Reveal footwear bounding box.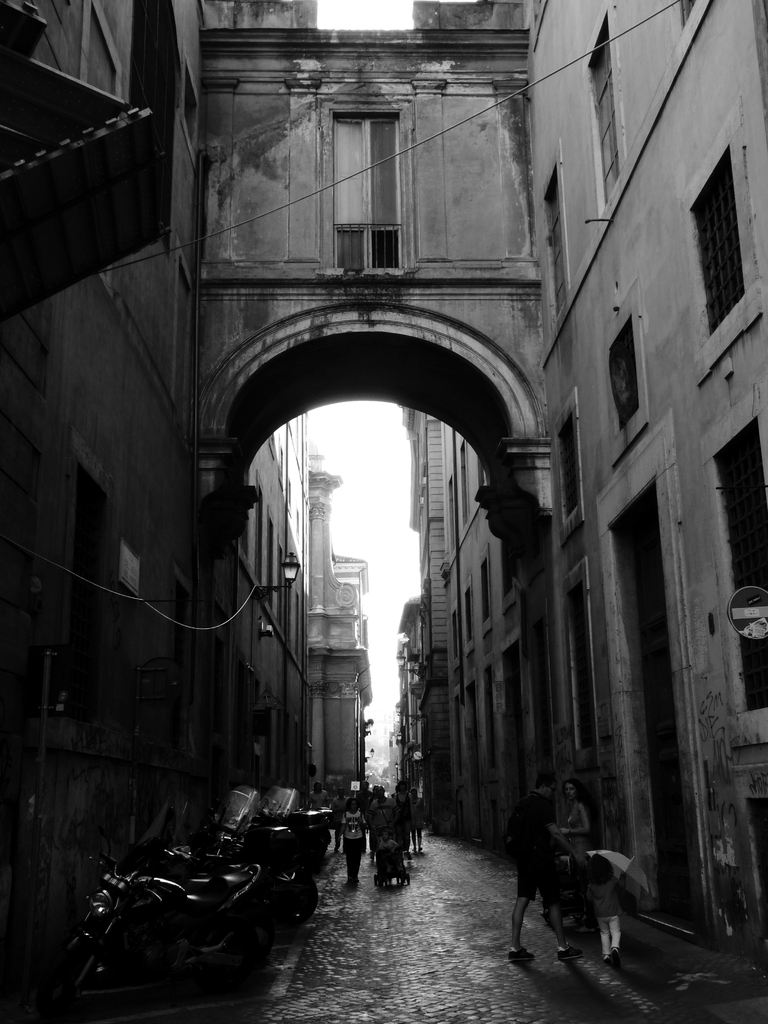
Revealed: bbox=(505, 946, 533, 959).
